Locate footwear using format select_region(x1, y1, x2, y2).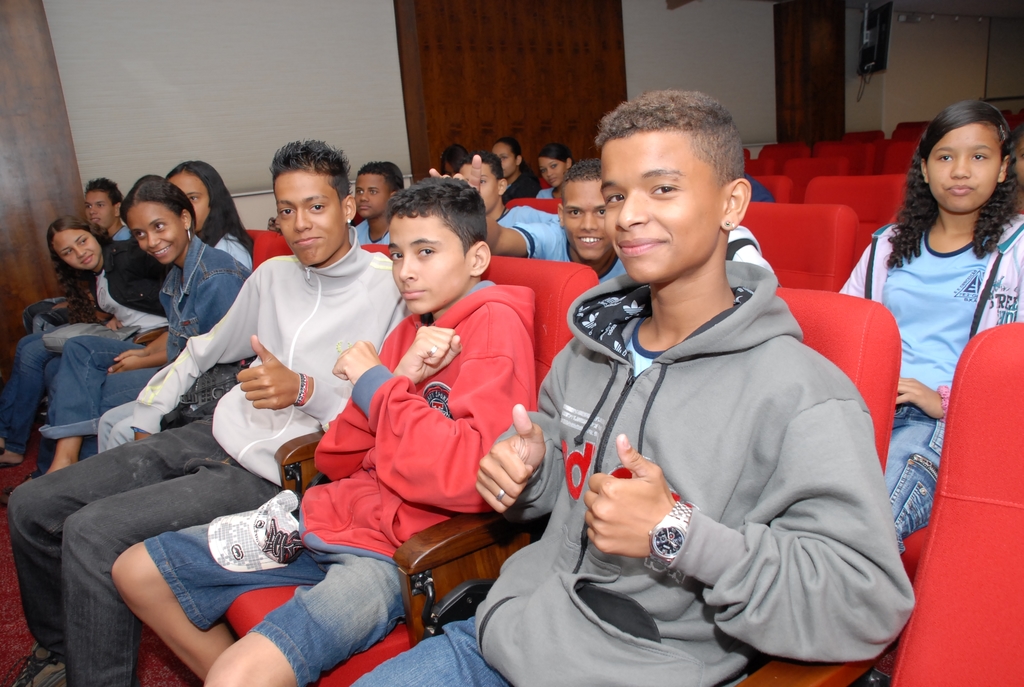
select_region(0, 445, 3, 455).
